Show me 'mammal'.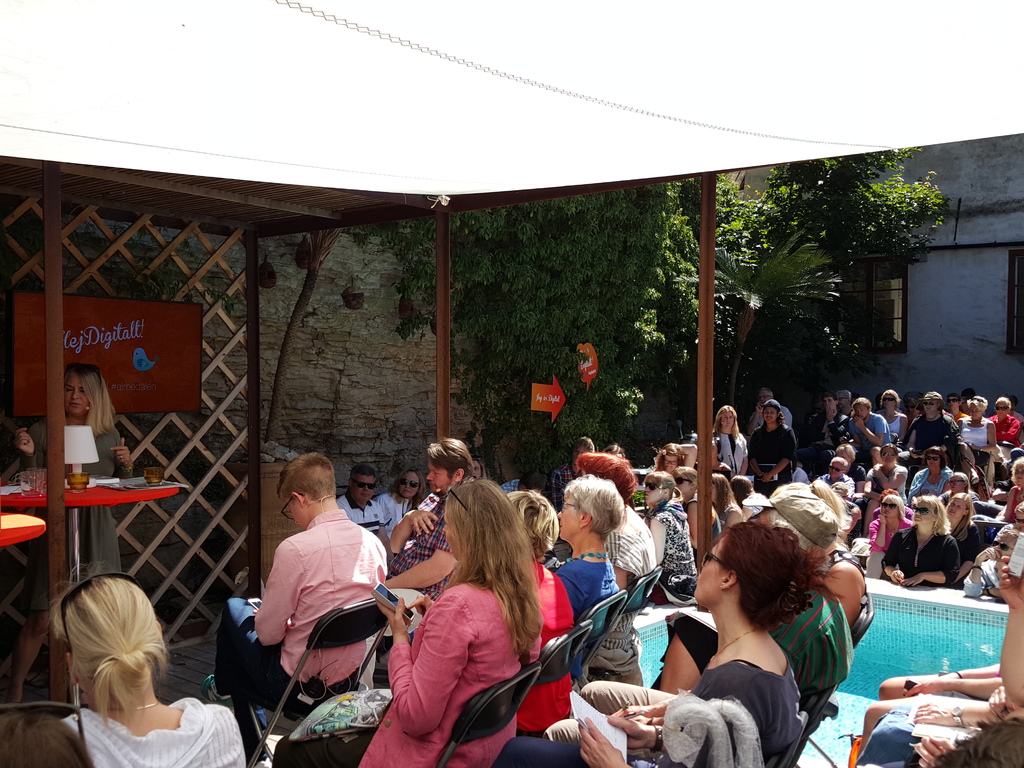
'mammal' is here: (x1=944, y1=495, x2=982, y2=562).
